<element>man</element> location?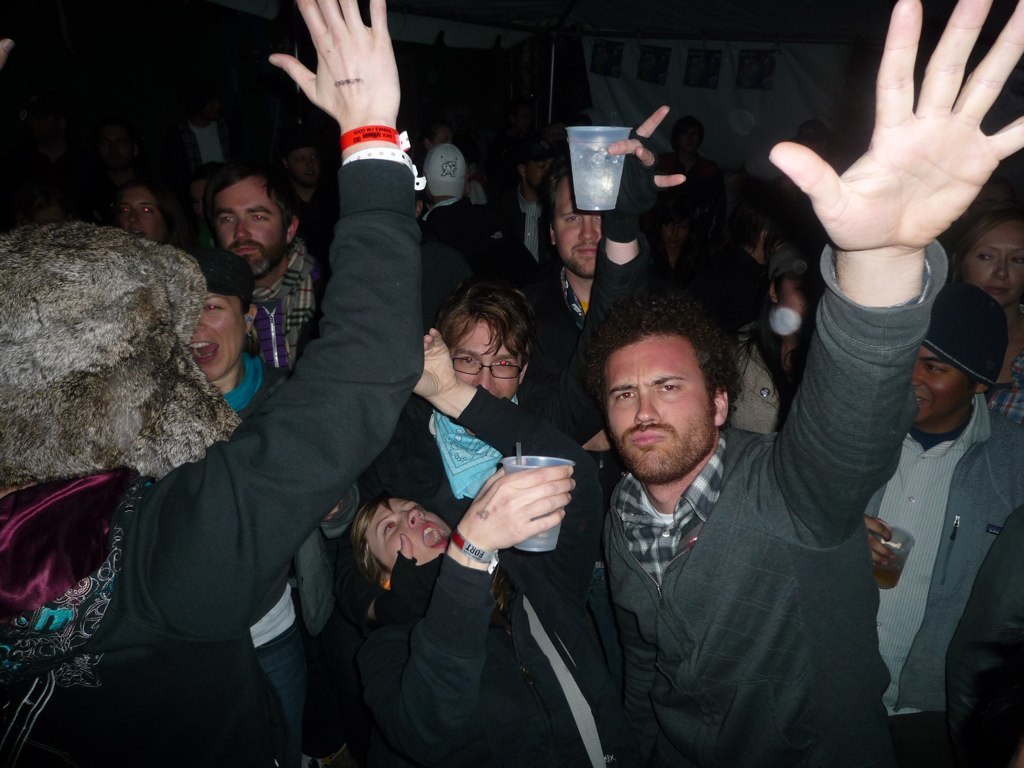
bbox=(602, 0, 1018, 767)
